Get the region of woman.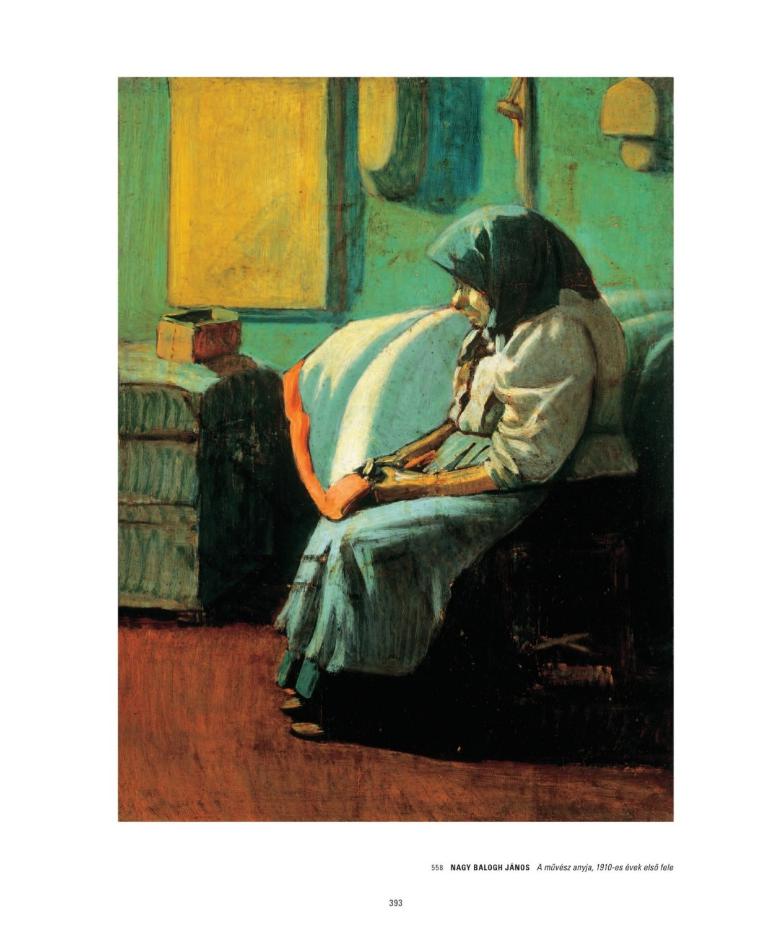
312,214,626,777.
